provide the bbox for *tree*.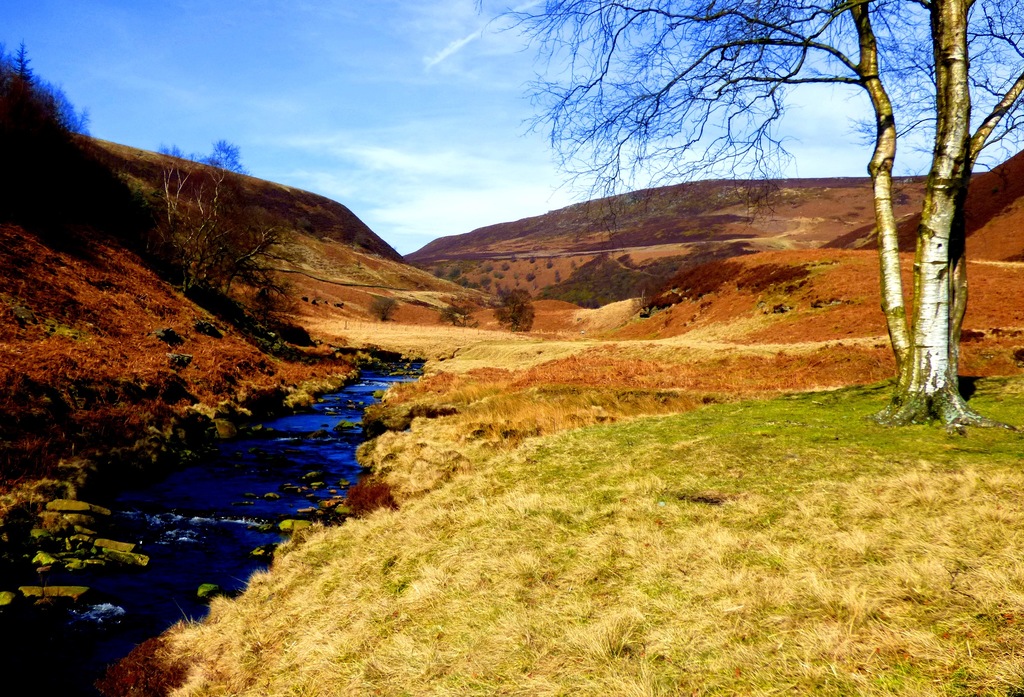
pyautogui.locateOnScreen(530, 256, 535, 263).
